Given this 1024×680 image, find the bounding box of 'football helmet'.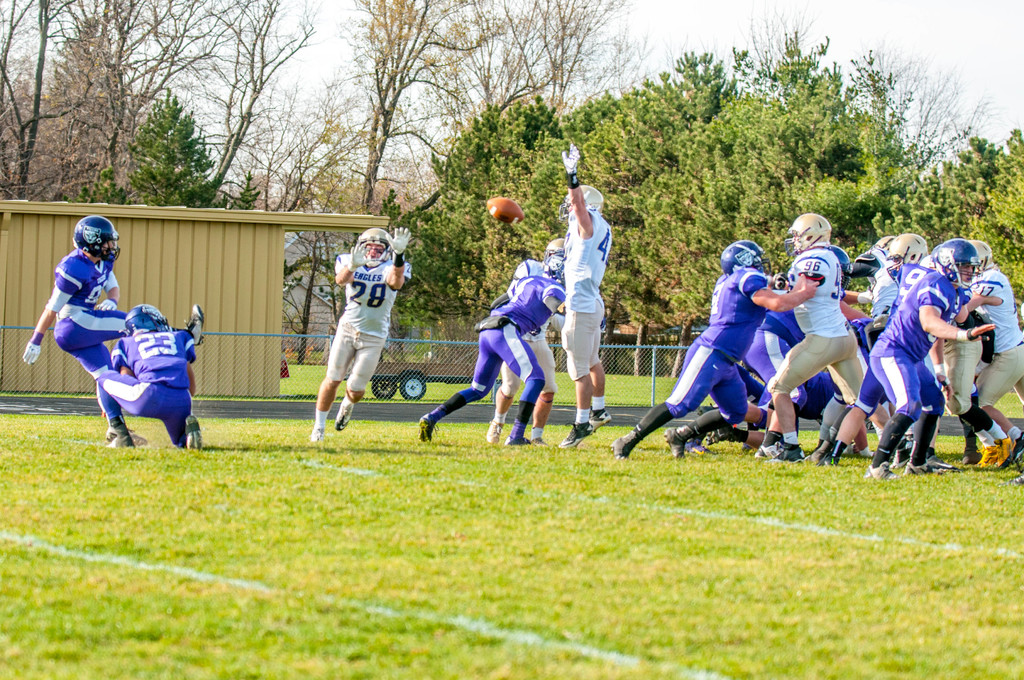
887:232:931:275.
